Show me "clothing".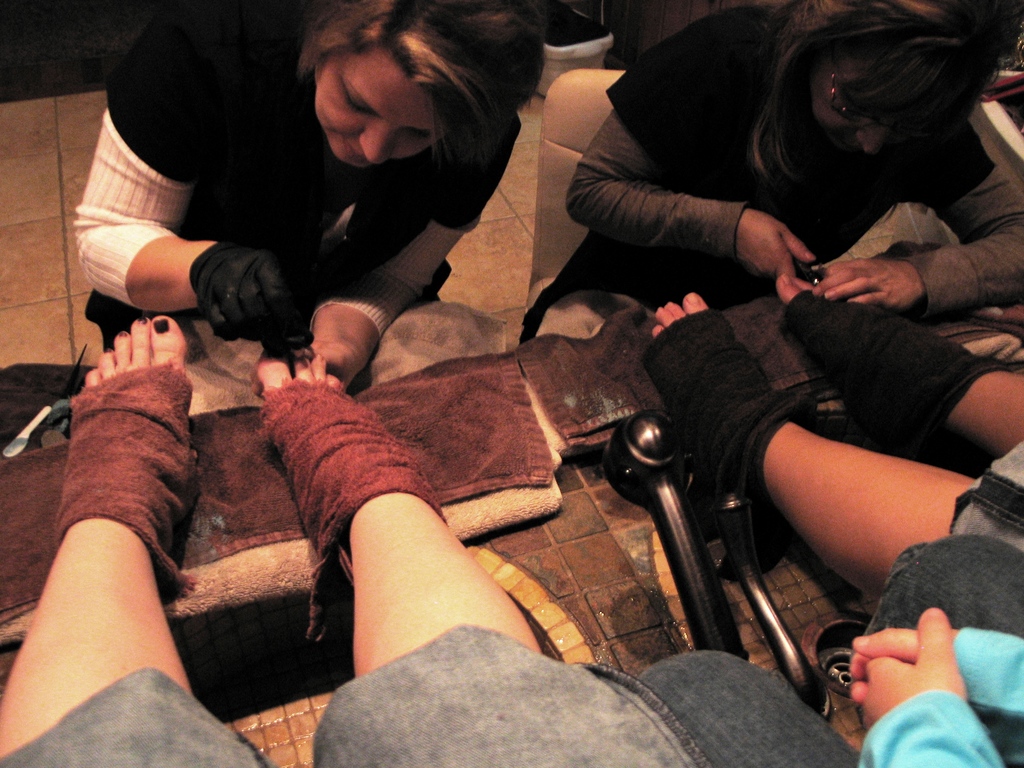
"clothing" is here: bbox=[65, 0, 524, 352].
